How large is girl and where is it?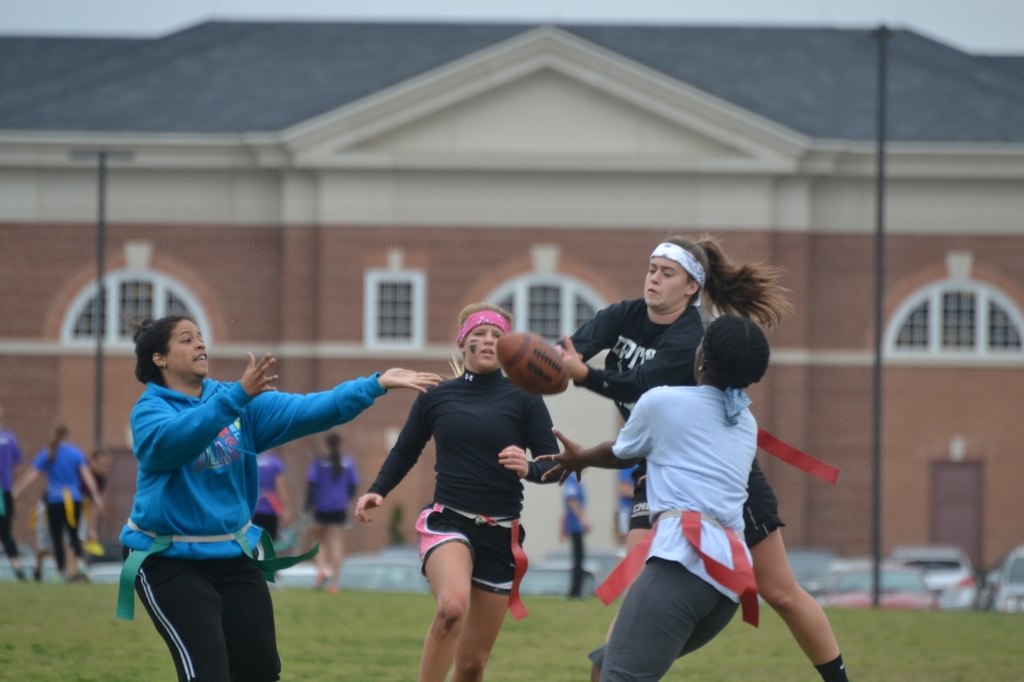
Bounding box: pyautogui.locateOnScreen(556, 240, 852, 681).
